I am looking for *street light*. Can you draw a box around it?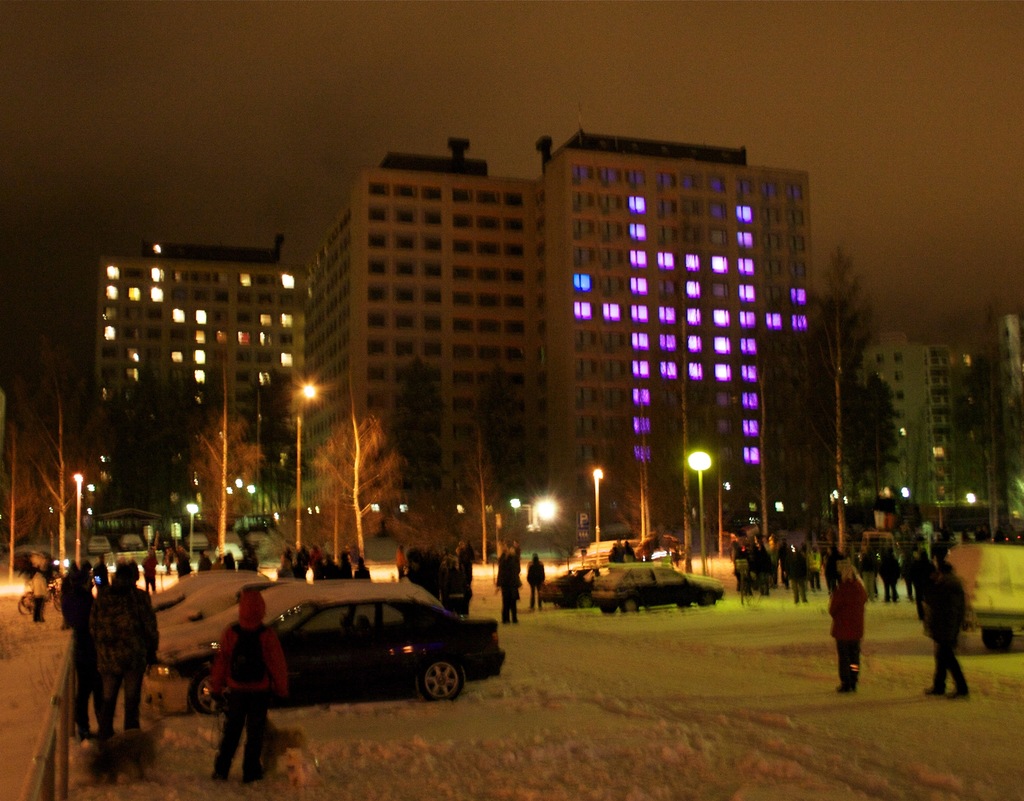
Sure, the bounding box is region(292, 379, 319, 544).
